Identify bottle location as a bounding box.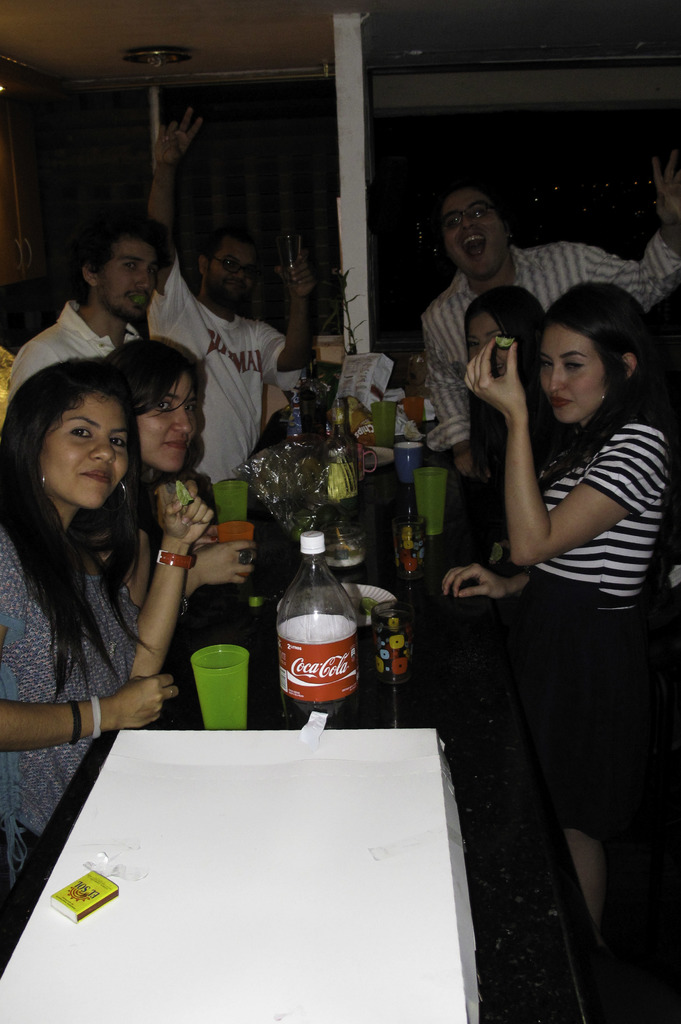
bbox(268, 531, 363, 728).
